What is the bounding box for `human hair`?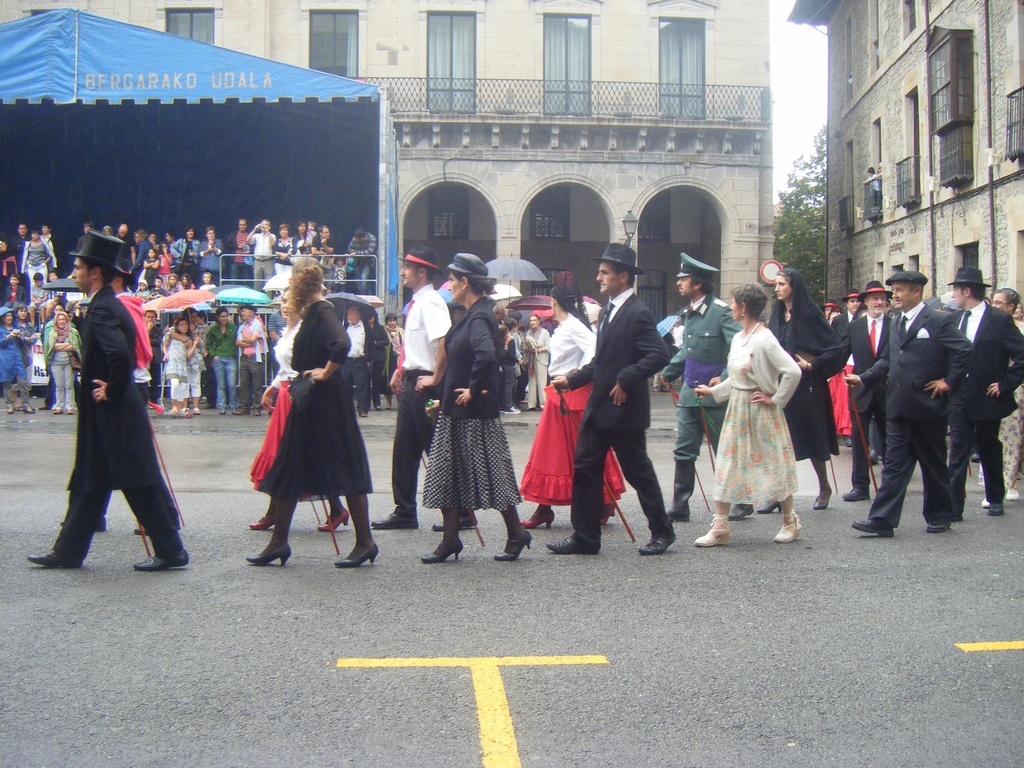
[687,272,712,295].
